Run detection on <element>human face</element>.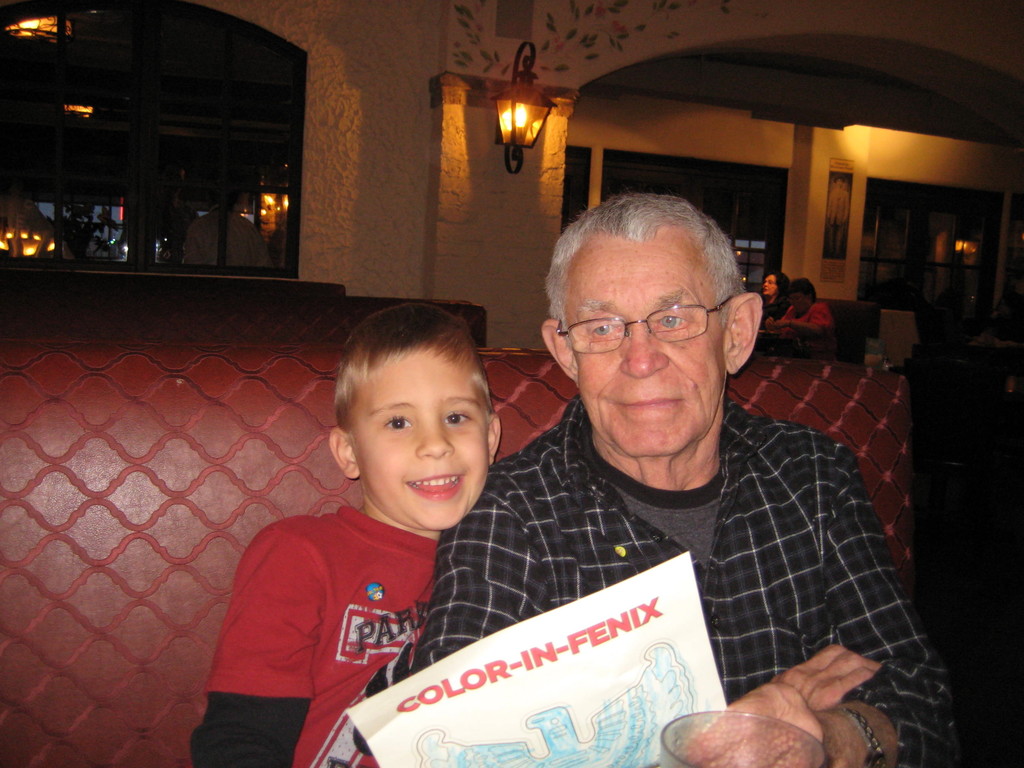
Result: 353, 357, 497, 529.
